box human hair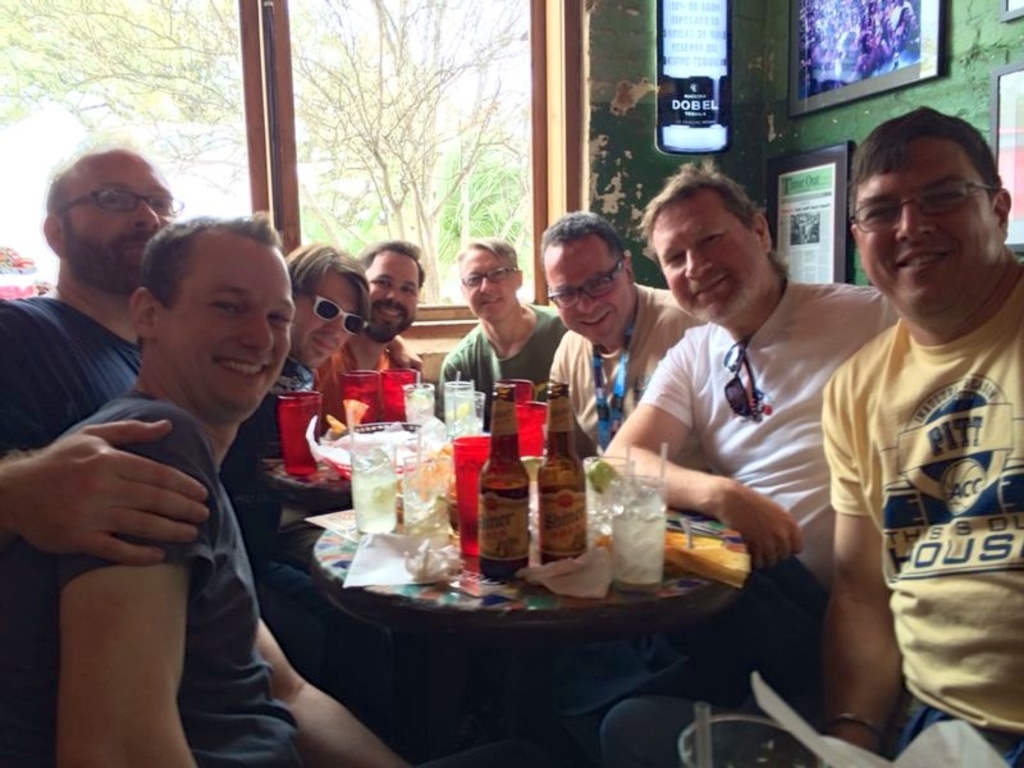
453:232:522:270
